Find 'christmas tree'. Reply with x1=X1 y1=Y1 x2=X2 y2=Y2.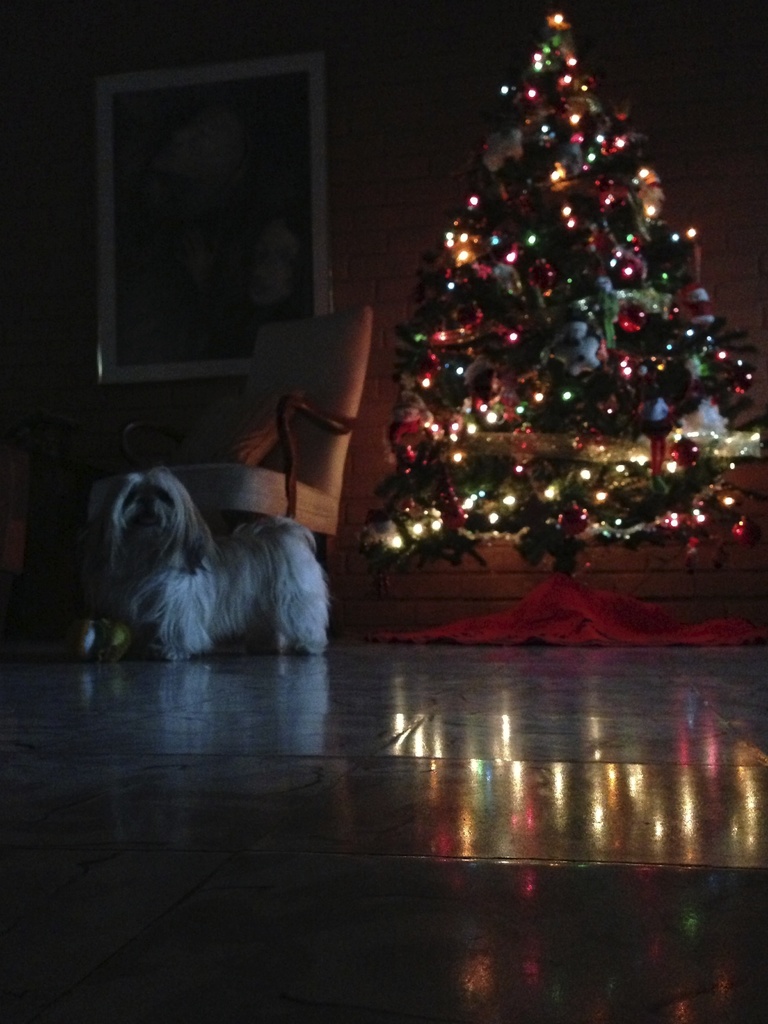
x1=360 y1=0 x2=767 y2=575.
